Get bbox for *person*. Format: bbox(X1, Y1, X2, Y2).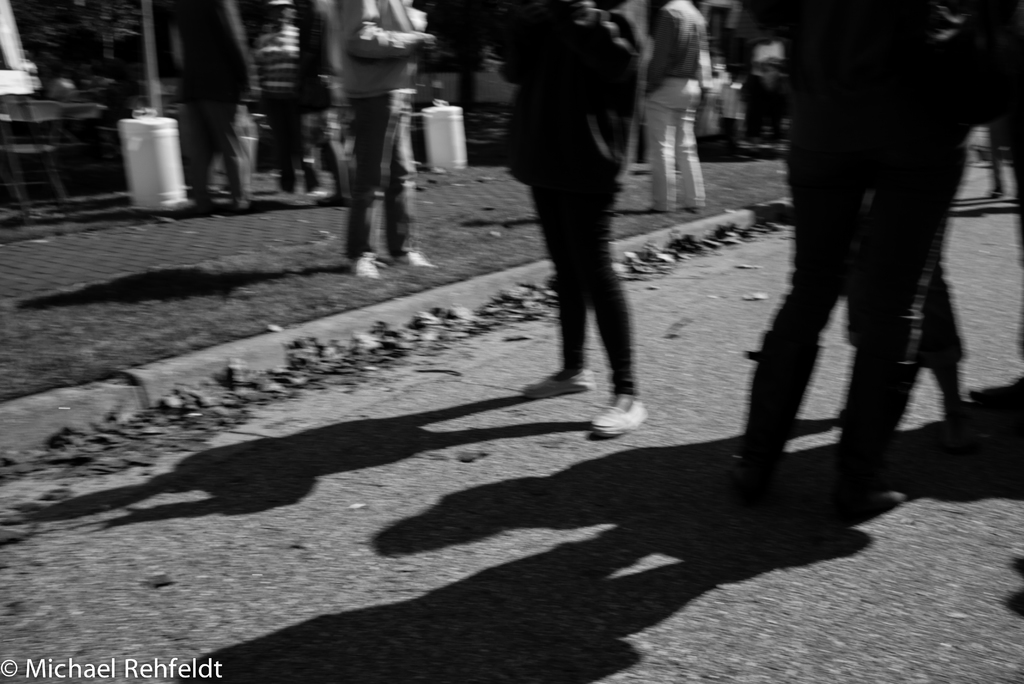
bbox(243, 0, 312, 205).
